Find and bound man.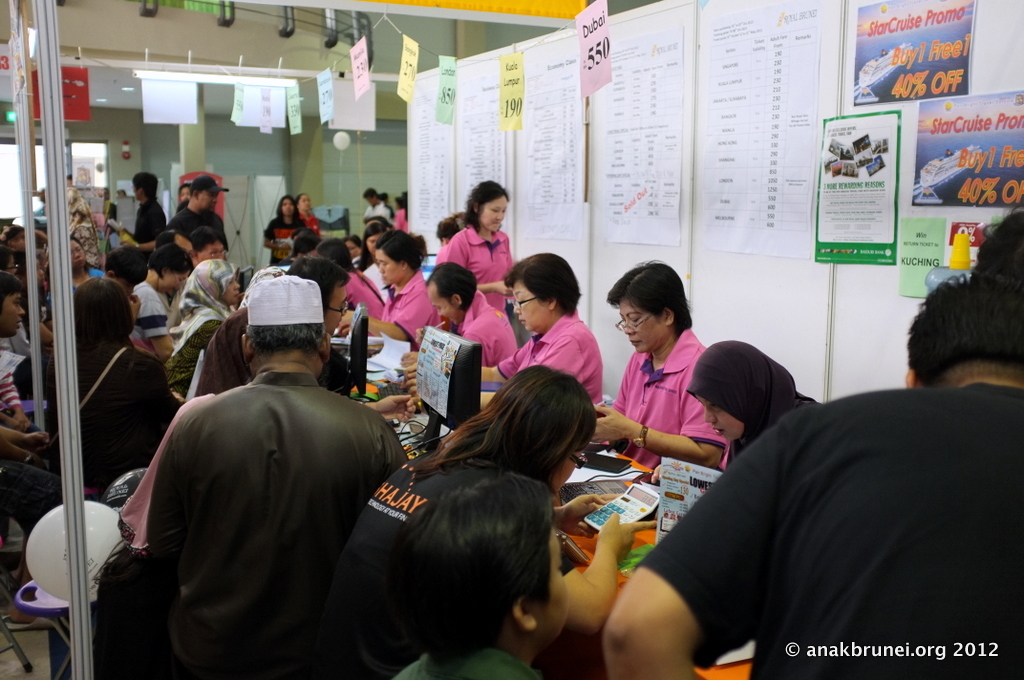
Bound: <bbox>19, 287, 191, 484</bbox>.
